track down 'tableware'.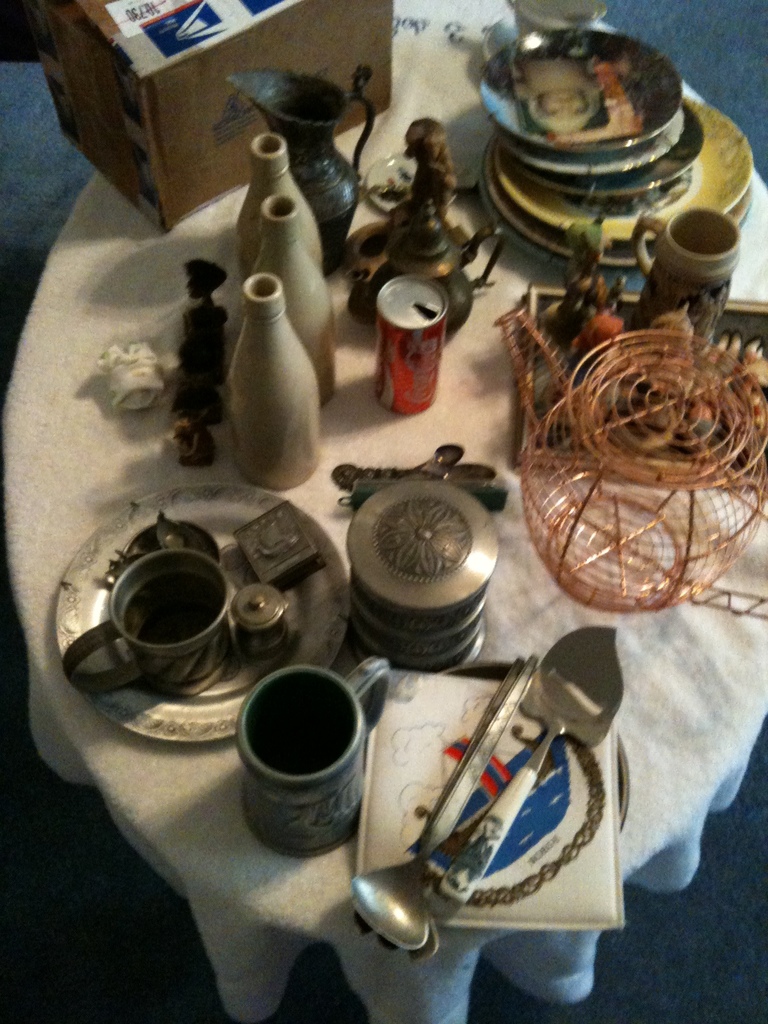
Tracked to 353 481 492 672.
